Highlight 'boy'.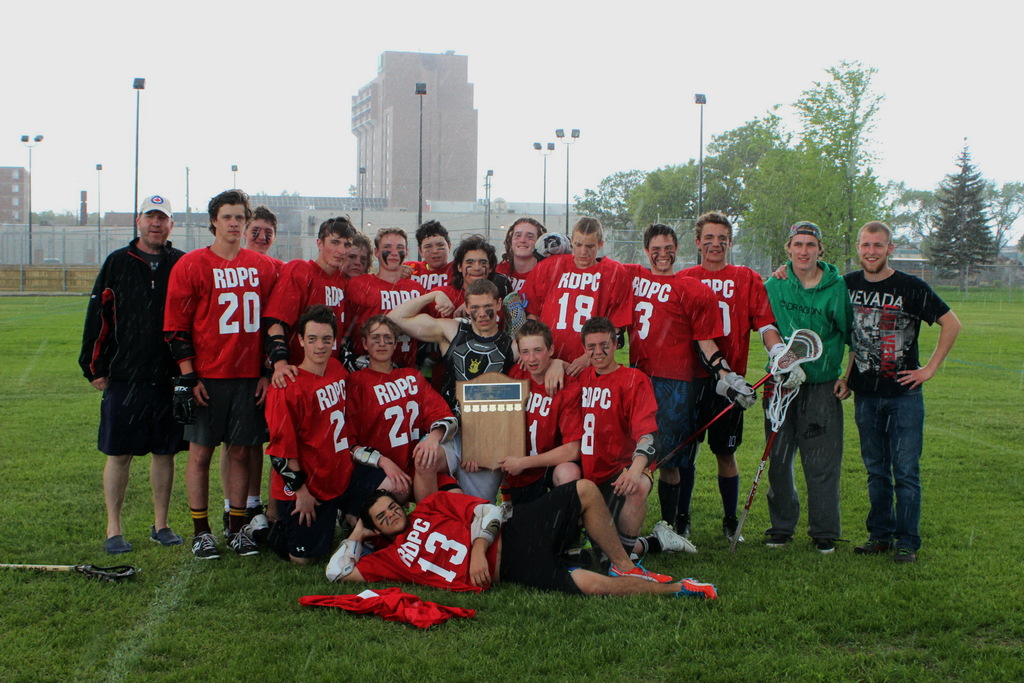
Highlighted region: [342,229,432,369].
